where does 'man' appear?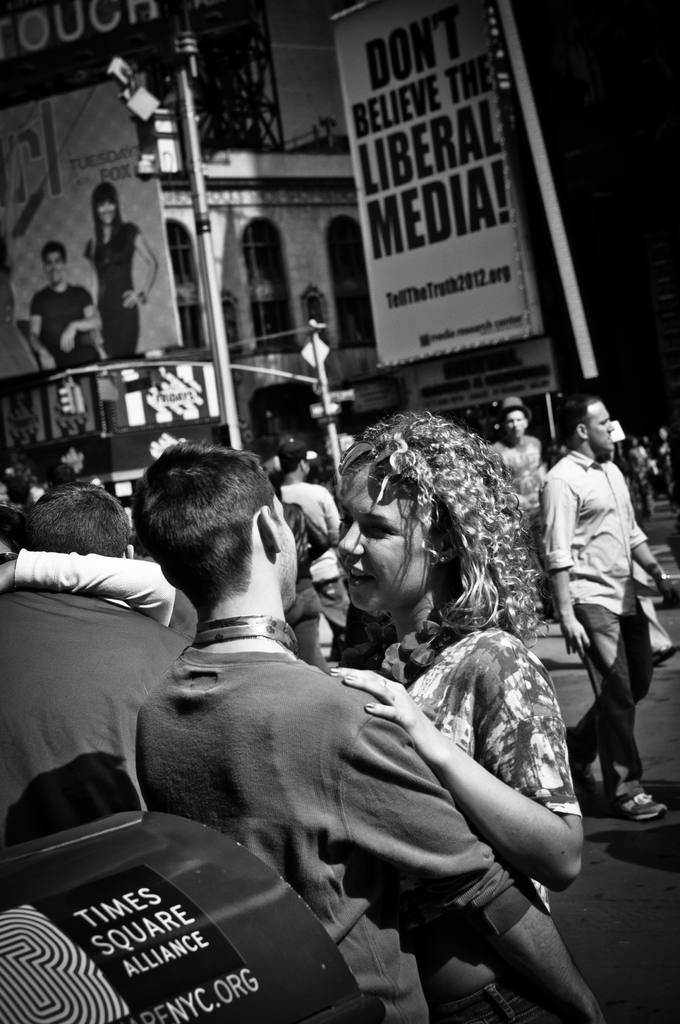
Appears at <bbox>485, 410, 574, 652</bbox>.
